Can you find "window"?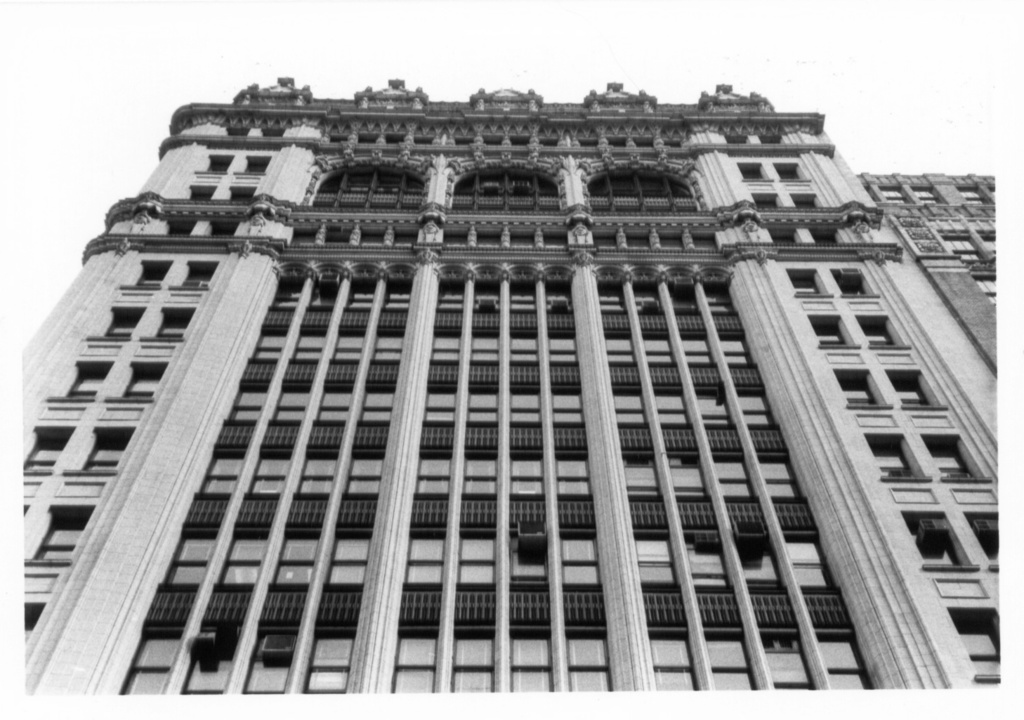
Yes, bounding box: crop(741, 163, 762, 181).
